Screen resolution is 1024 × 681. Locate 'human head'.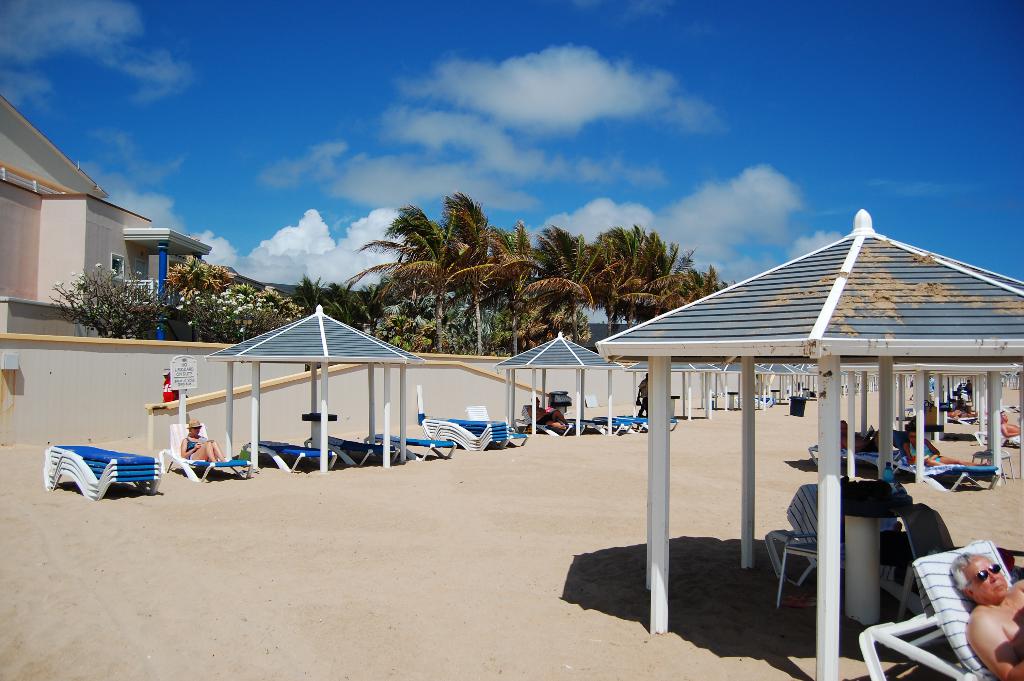
select_region(185, 416, 202, 436).
